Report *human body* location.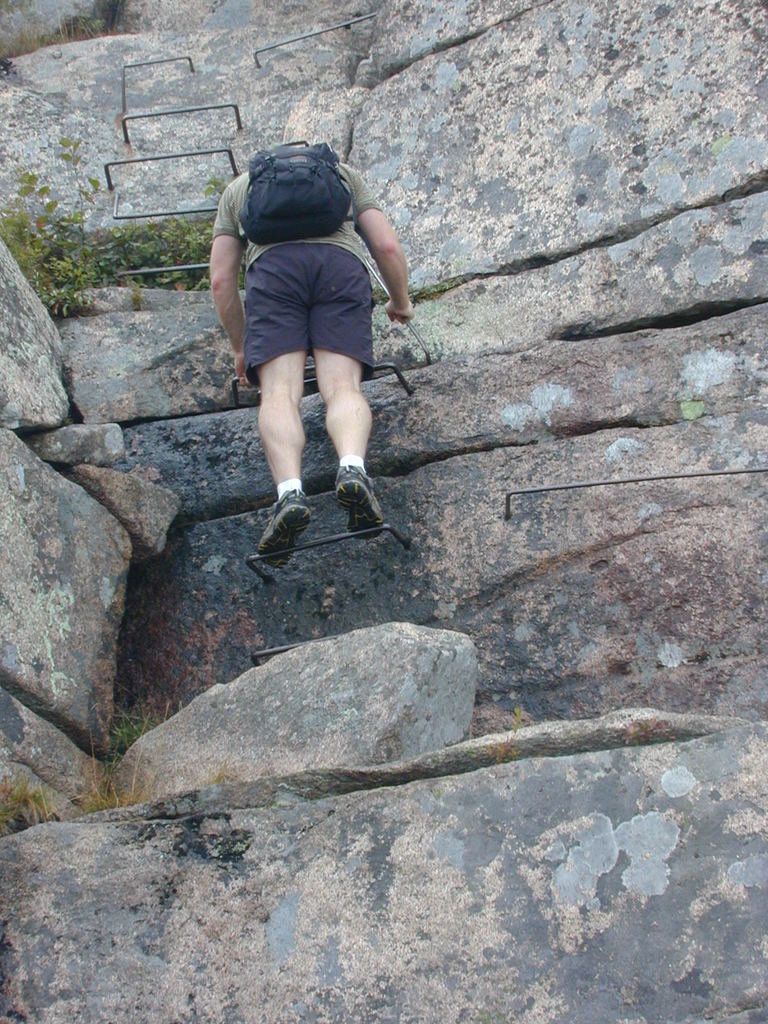
Report: <bbox>195, 103, 432, 522</bbox>.
